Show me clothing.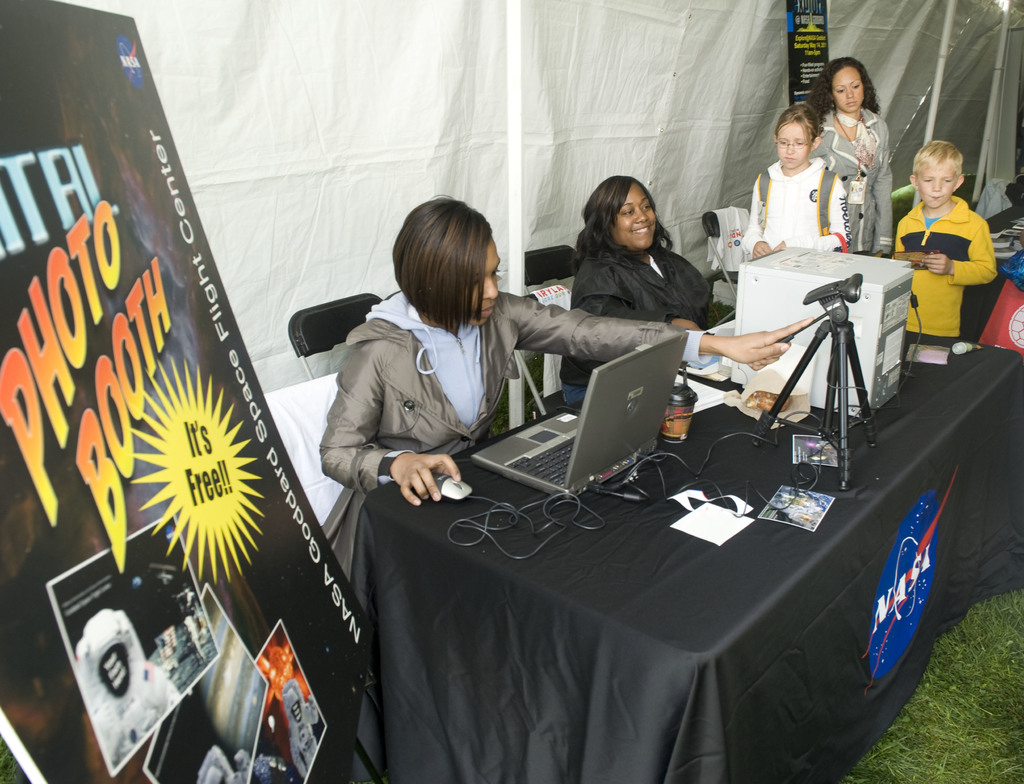
clothing is here: crop(816, 99, 892, 259).
